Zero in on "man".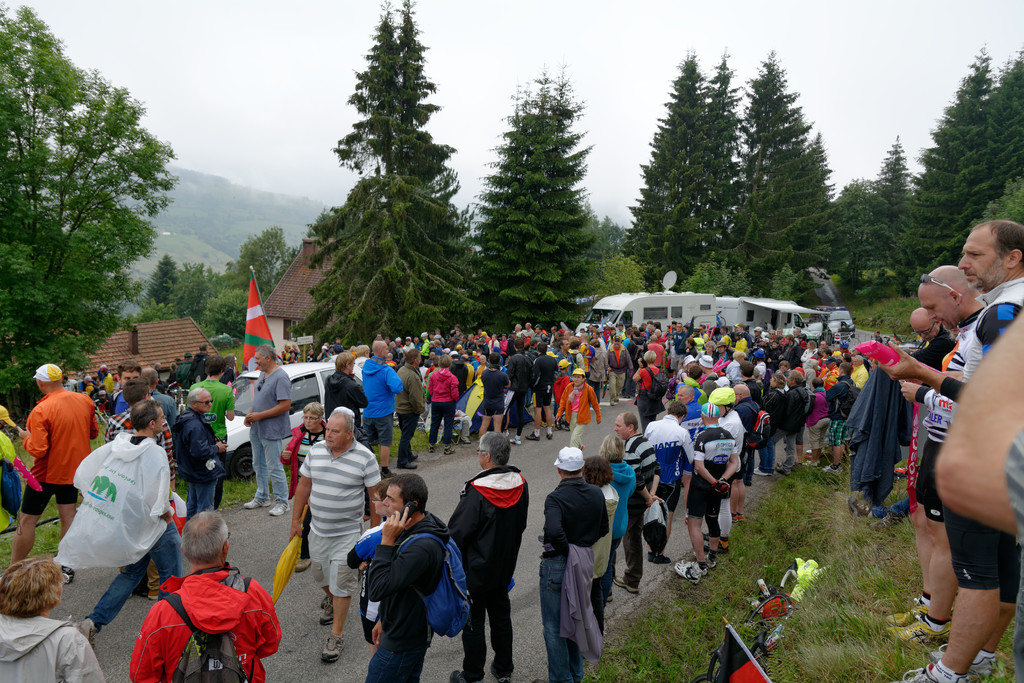
Zeroed in: 821:354:841:385.
